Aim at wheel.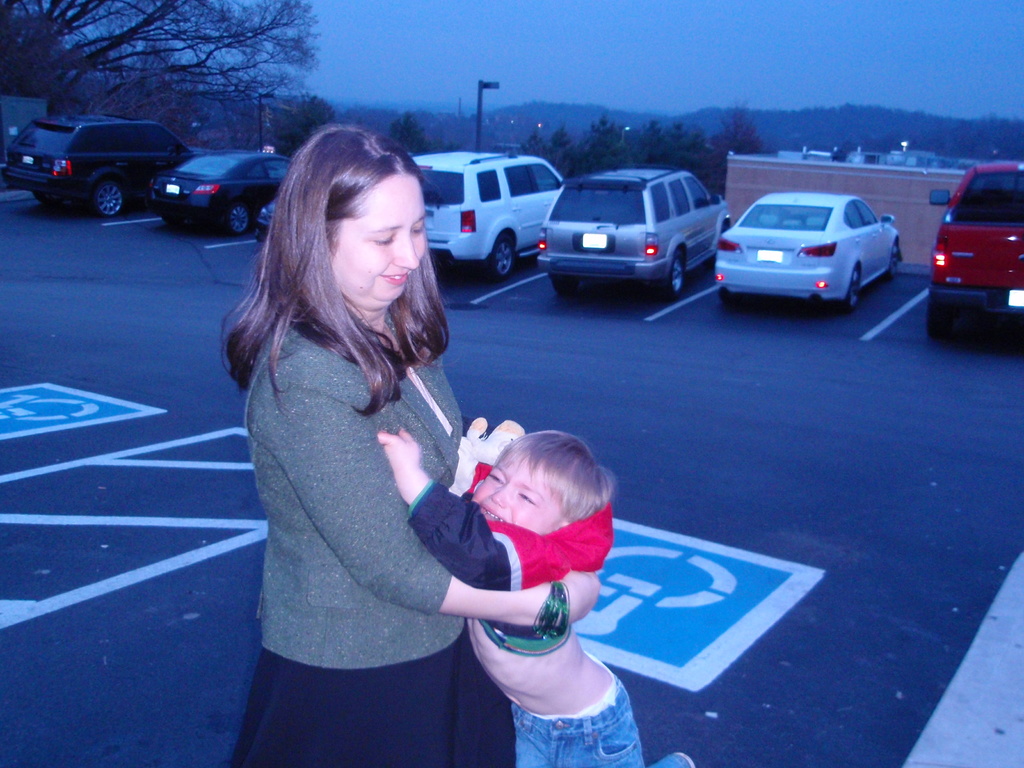
Aimed at [925,295,954,337].
